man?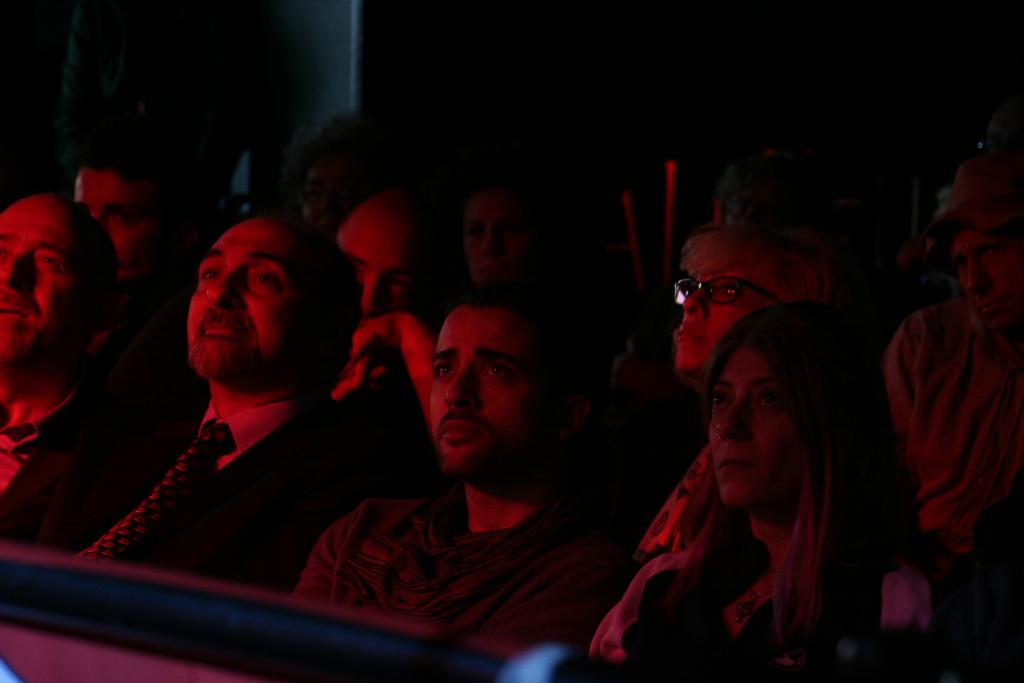
(315, 294, 640, 652)
